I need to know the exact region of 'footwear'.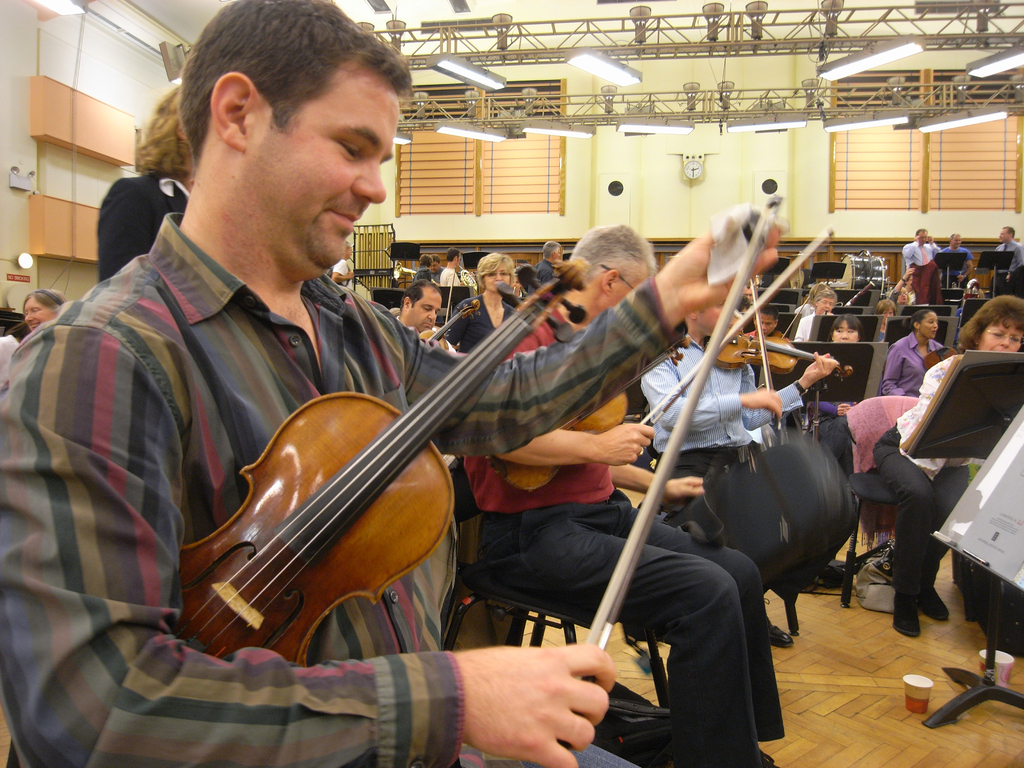
Region: bbox=[769, 618, 796, 650].
